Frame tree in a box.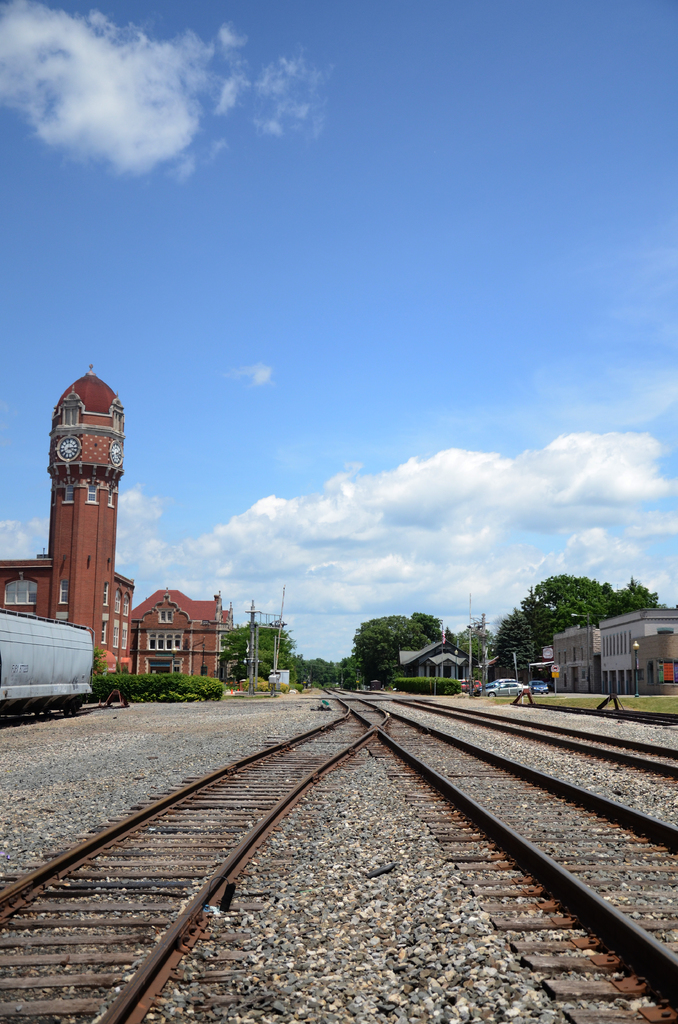
bbox(494, 609, 537, 678).
